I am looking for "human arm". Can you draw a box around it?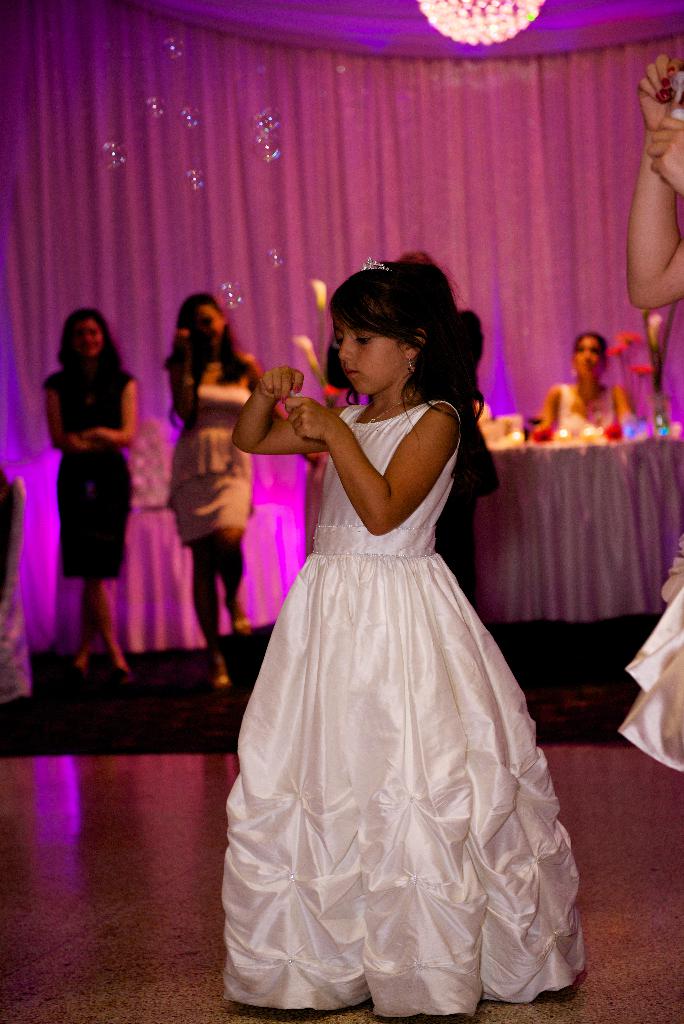
Sure, the bounding box is Rect(649, 100, 683, 189).
